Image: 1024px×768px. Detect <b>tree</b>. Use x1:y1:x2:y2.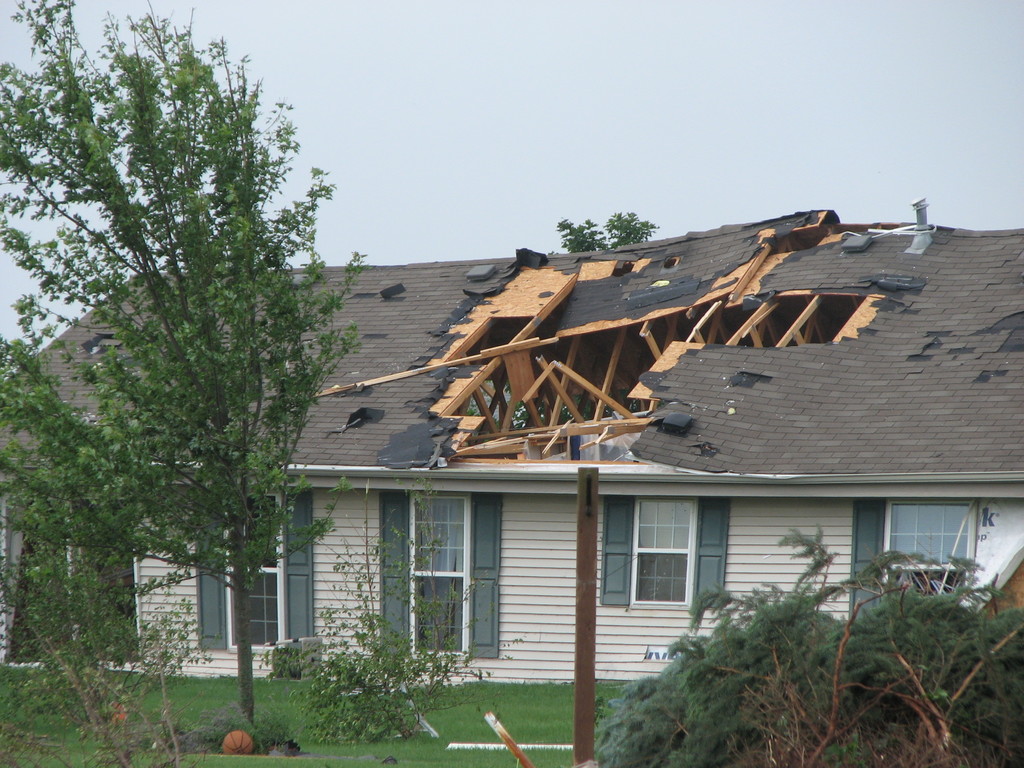
0:0:368:733.
